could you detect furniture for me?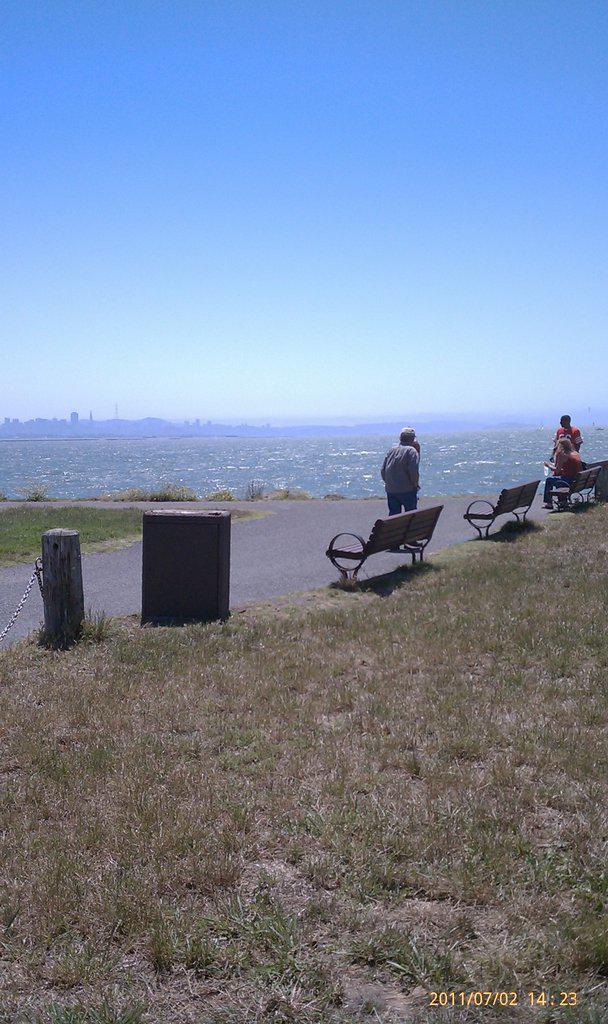
Detection result: [left=326, top=505, right=445, bottom=588].
